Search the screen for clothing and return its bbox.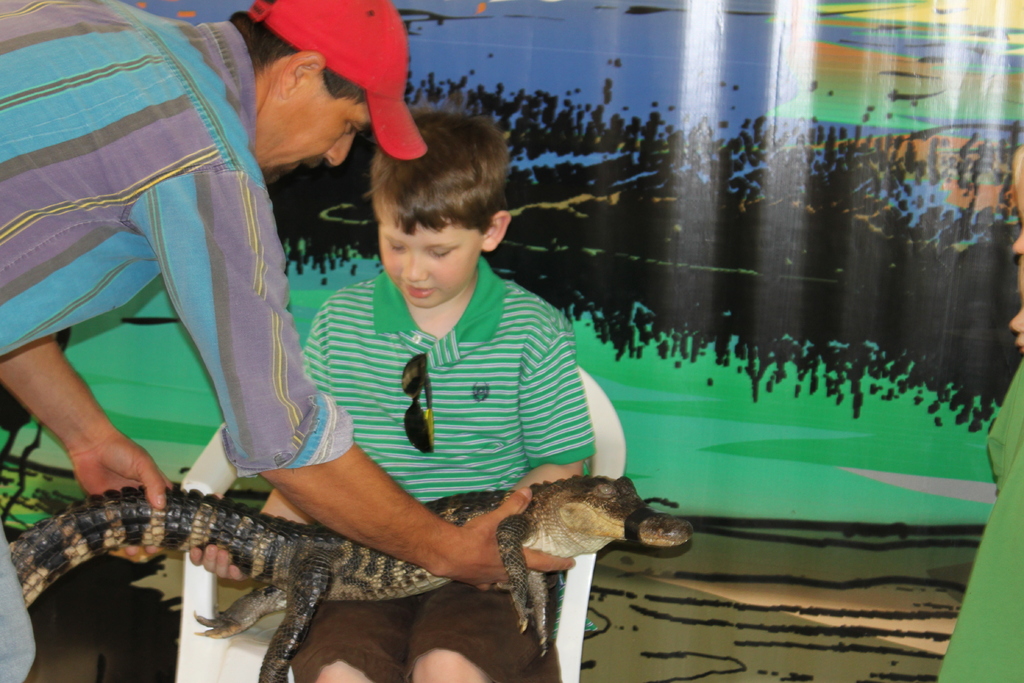
Found: x1=10 y1=19 x2=354 y2=510.
